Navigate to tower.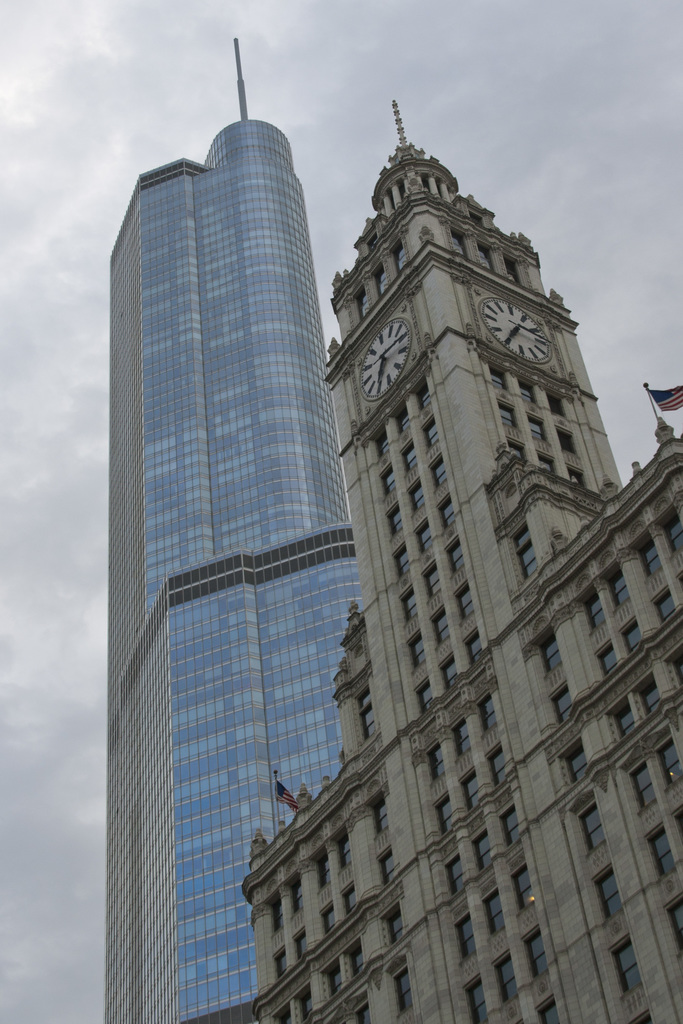
Navigation target: left=322, top=98, right=627, bottom=1023.
